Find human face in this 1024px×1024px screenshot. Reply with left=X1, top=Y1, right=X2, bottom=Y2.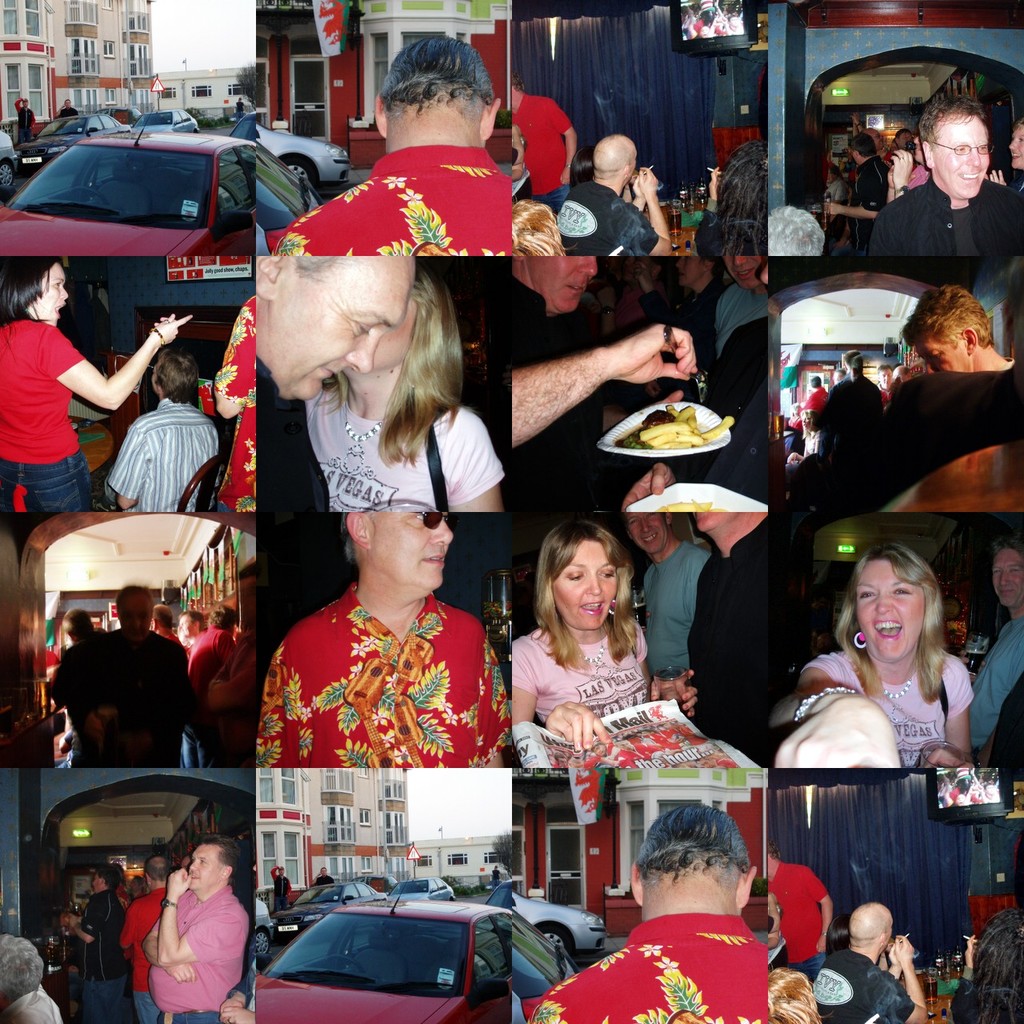
left=854, top=554, right=927, bottom=662.
